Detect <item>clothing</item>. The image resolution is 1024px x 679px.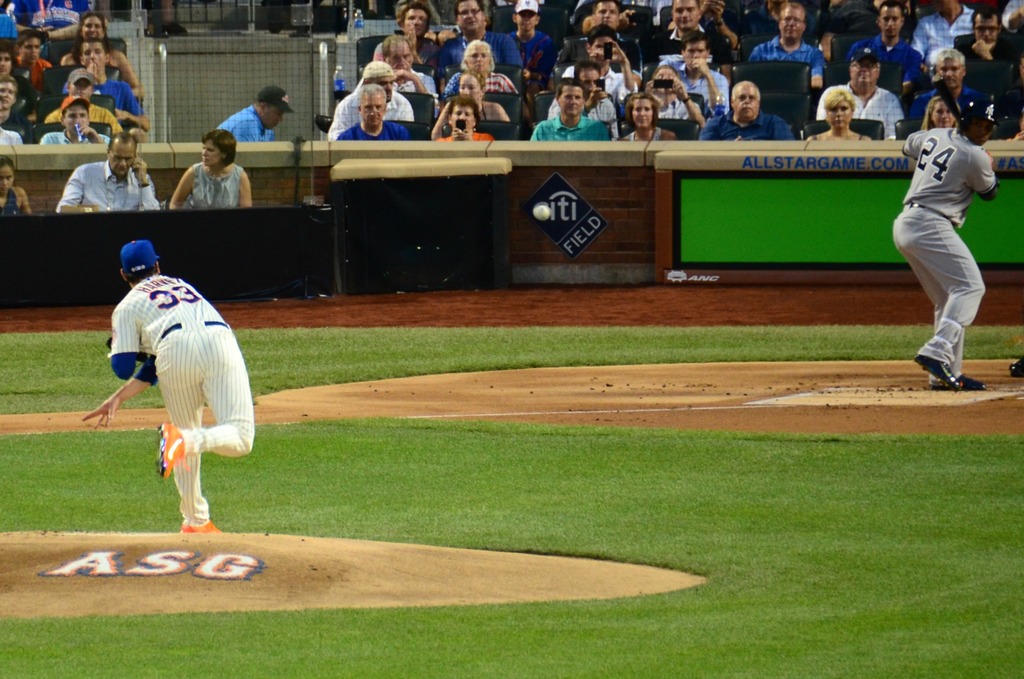
[x1=891, y1=123, x2=1002, y2=384].
